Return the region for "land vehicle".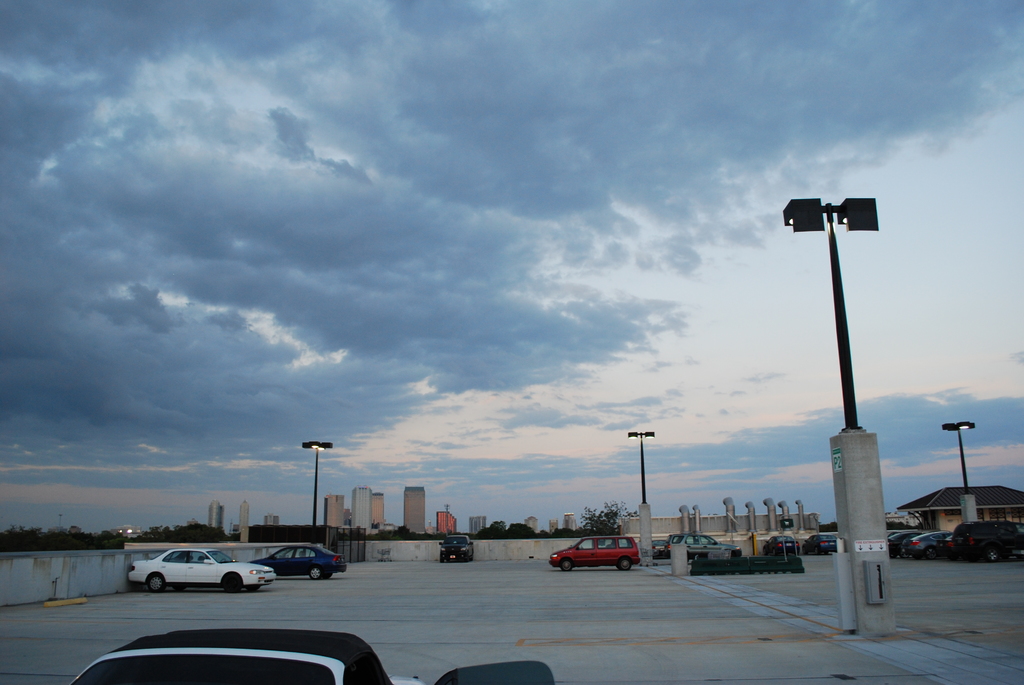
bbox=(810, 531, 841, 554).
